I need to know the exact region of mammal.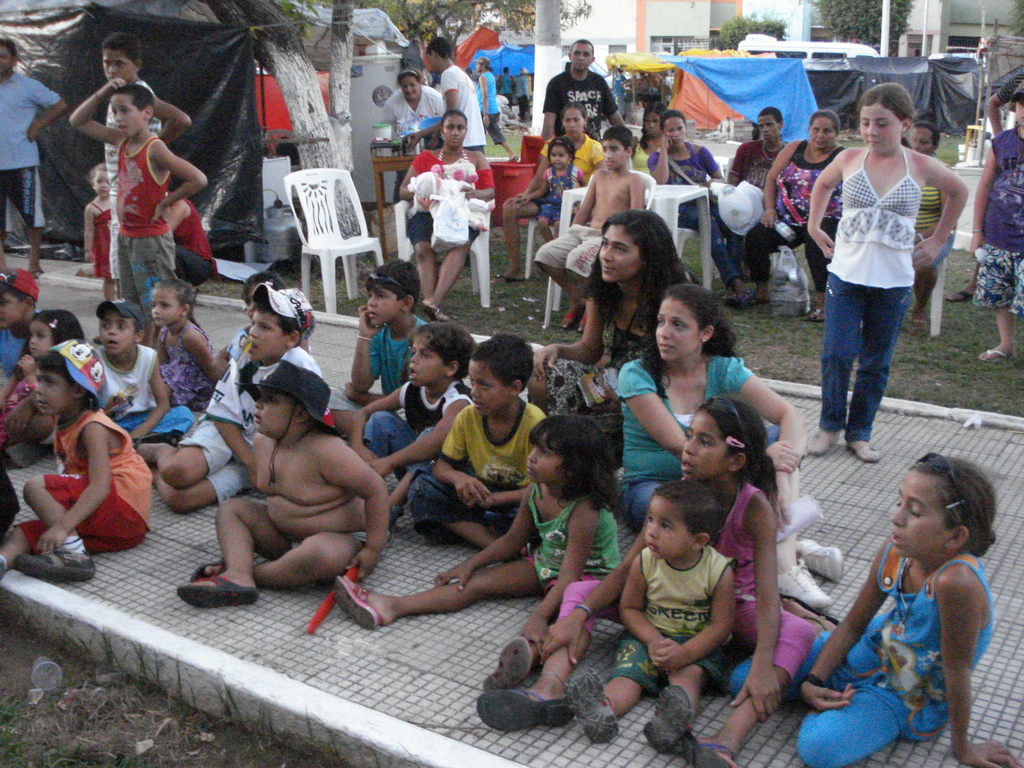
Region: (333,261,430,437).
